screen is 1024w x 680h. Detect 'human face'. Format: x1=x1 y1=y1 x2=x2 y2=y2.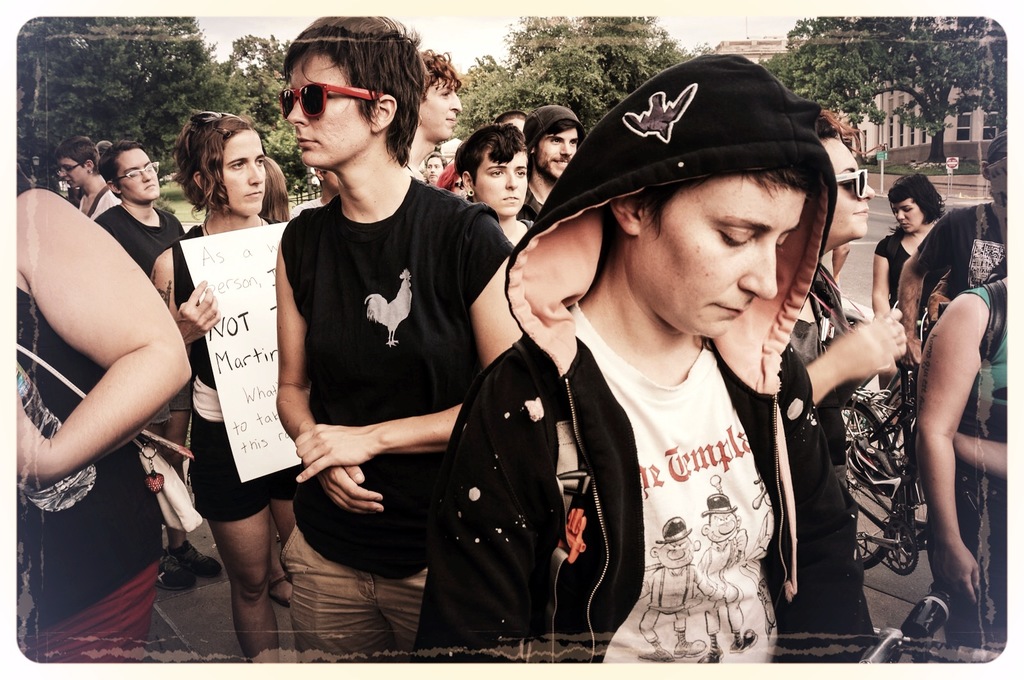
x1=650 y1=177 x2=790 y2=338.
